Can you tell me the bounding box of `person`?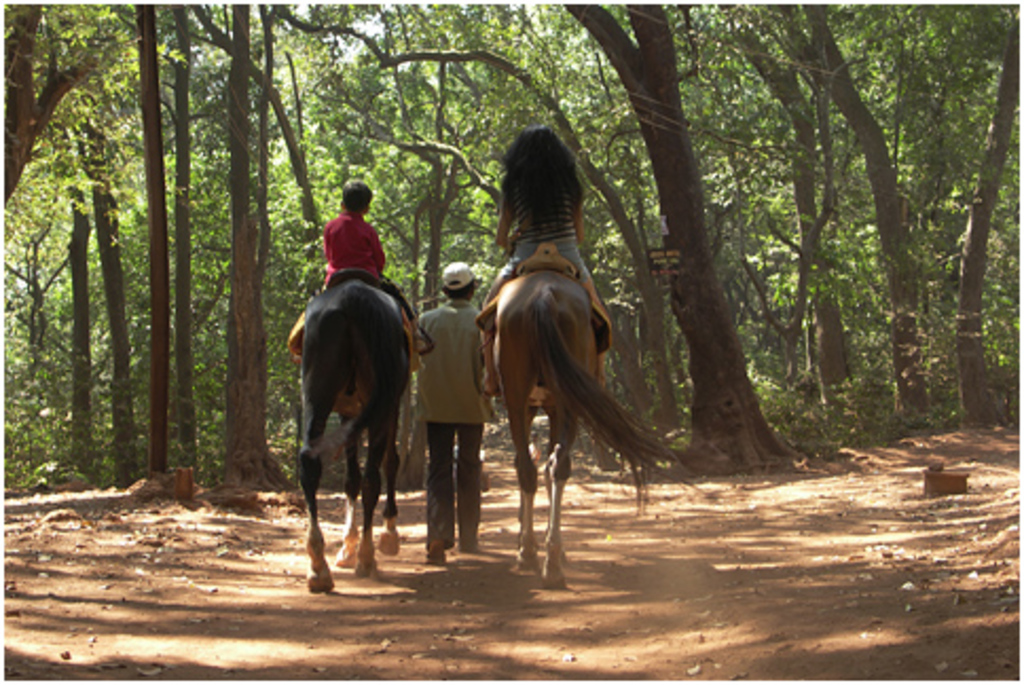
bbox(307, 186, 385, 298).
